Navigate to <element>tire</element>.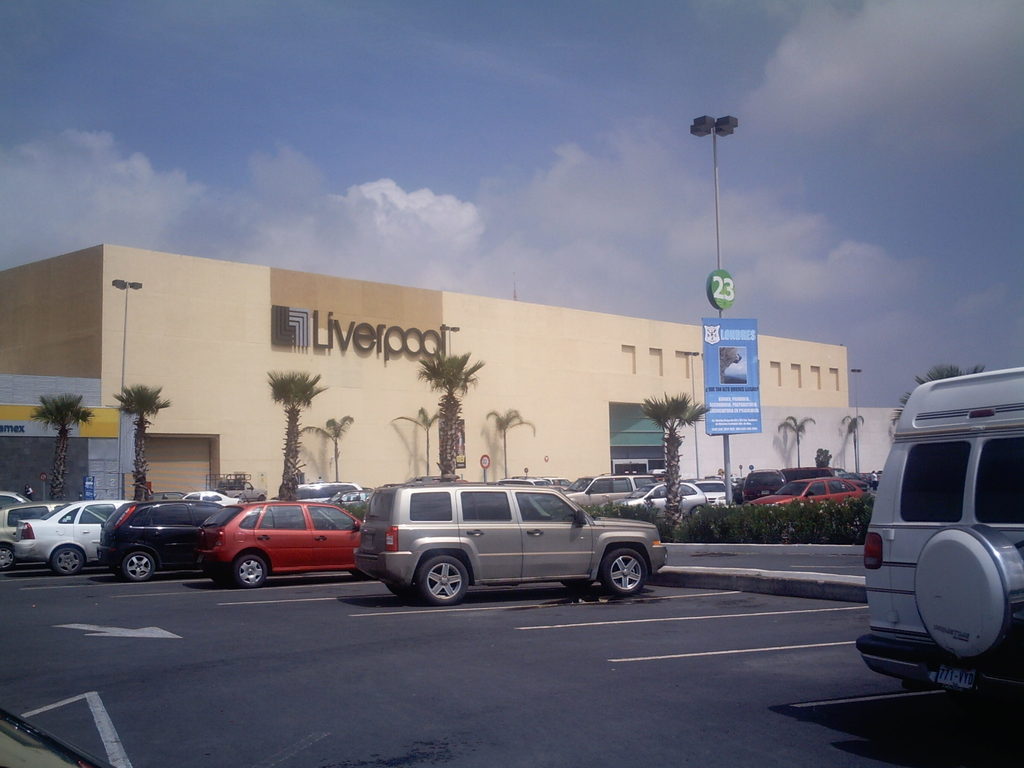
Navigation target: 910, 525, 1023, 667.
